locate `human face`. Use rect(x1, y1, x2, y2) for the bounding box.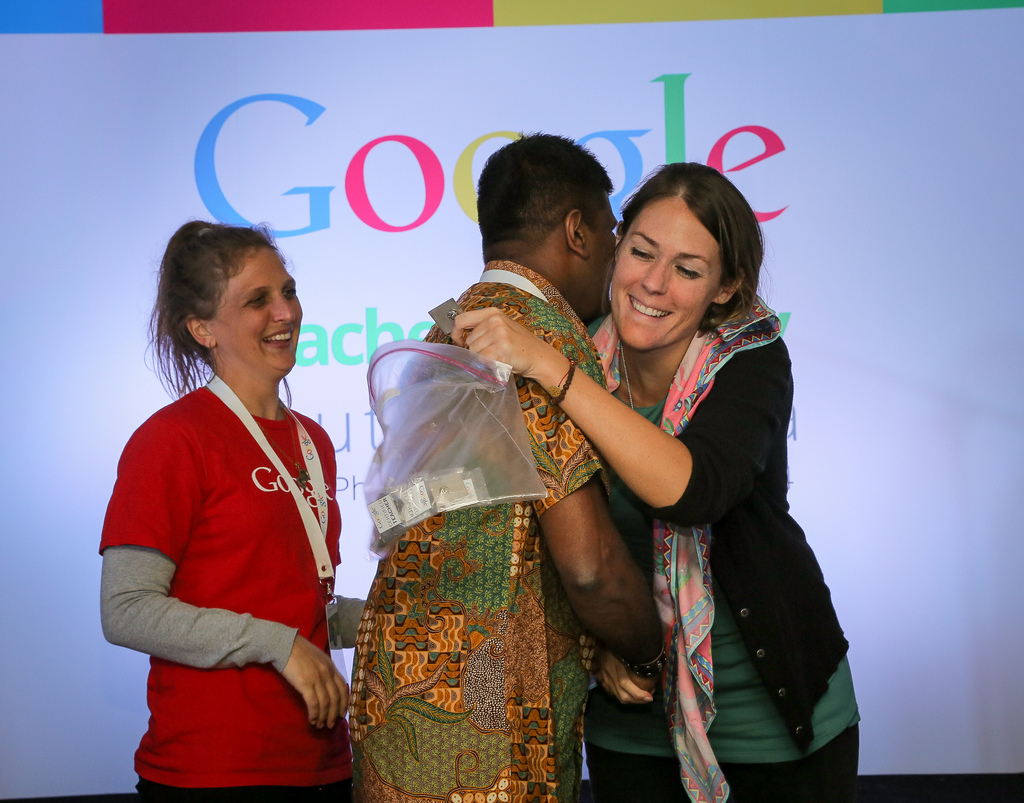
rect(210, 244, 303, 372).
